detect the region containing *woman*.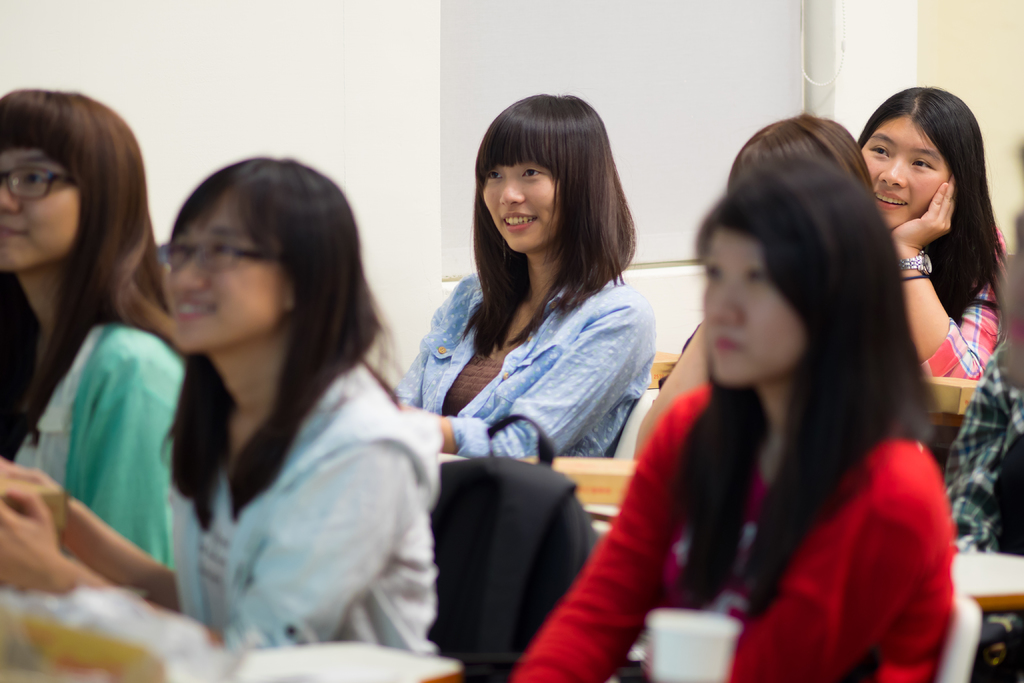
<box>847,89,1011,383</box>.
